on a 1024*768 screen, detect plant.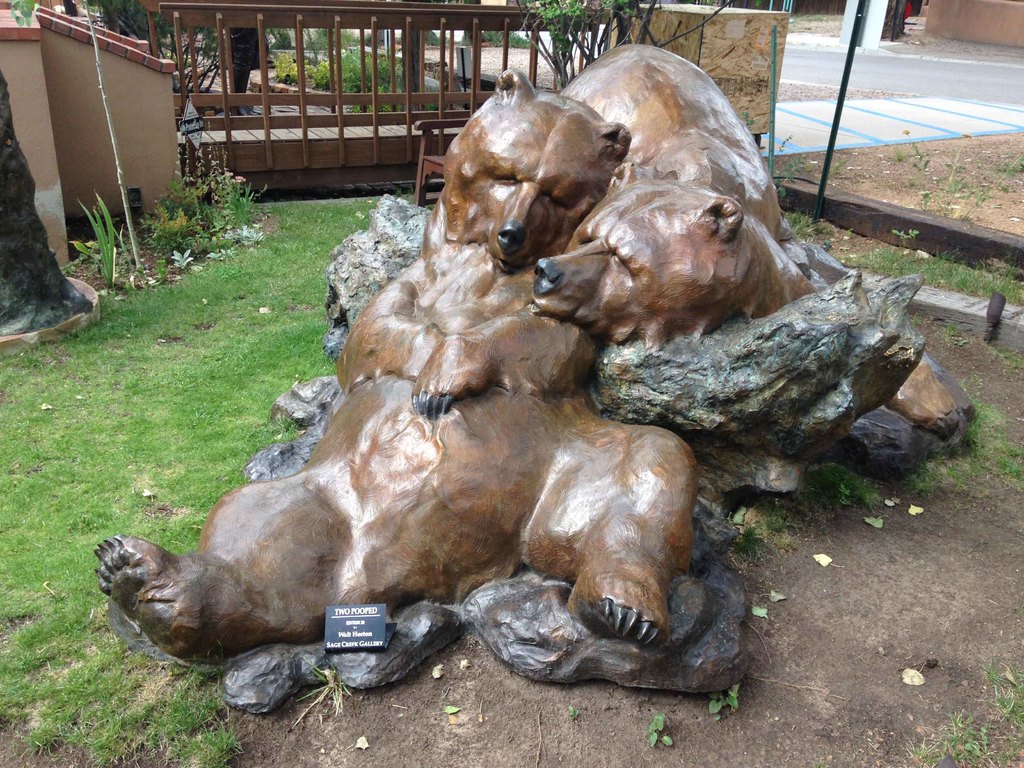
293 662 355 730.
